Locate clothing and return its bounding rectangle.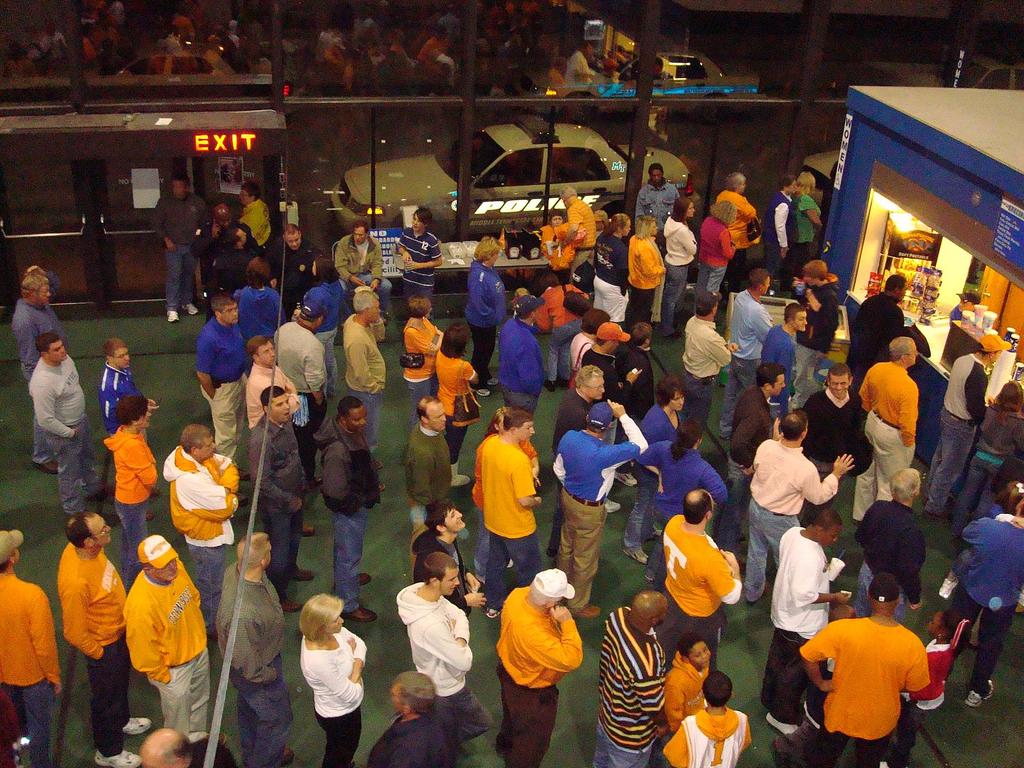
<region>794, 614, 924, 767</region>.
